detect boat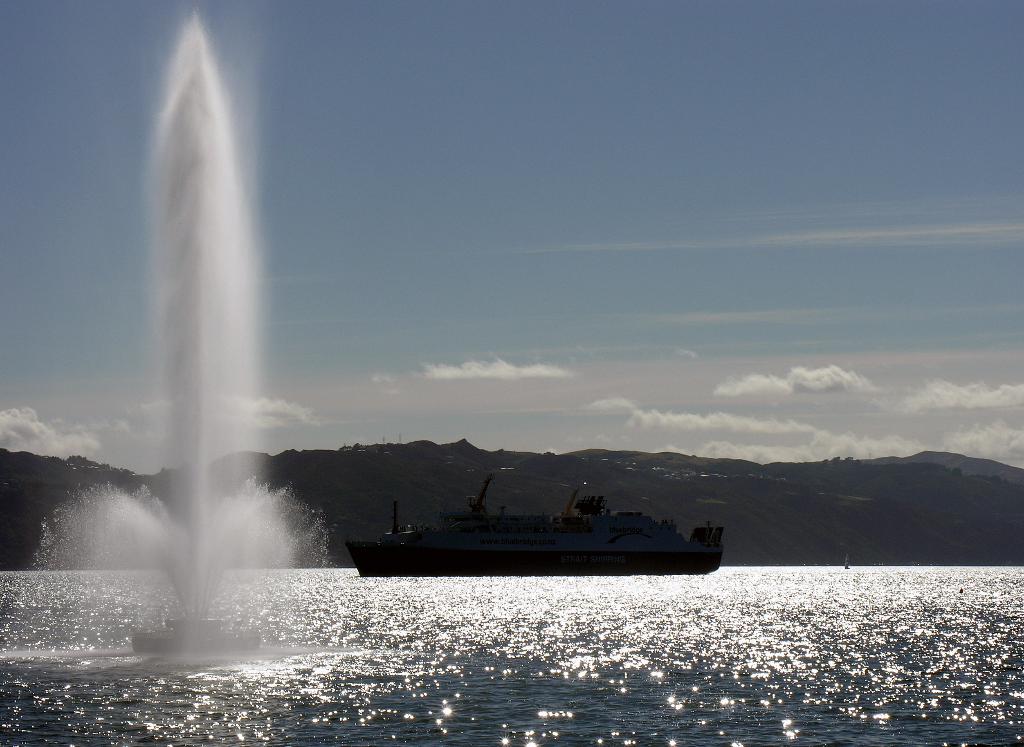
l=320, t=480, r=764, b=575
